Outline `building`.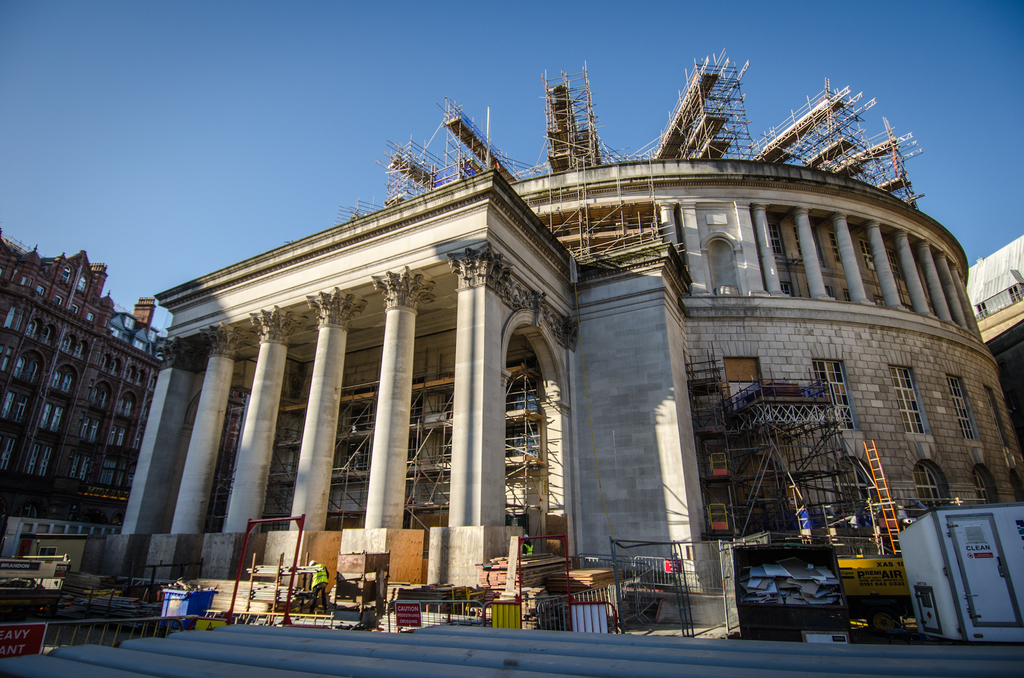
Outline: locate(0, 234, 170, 559).
